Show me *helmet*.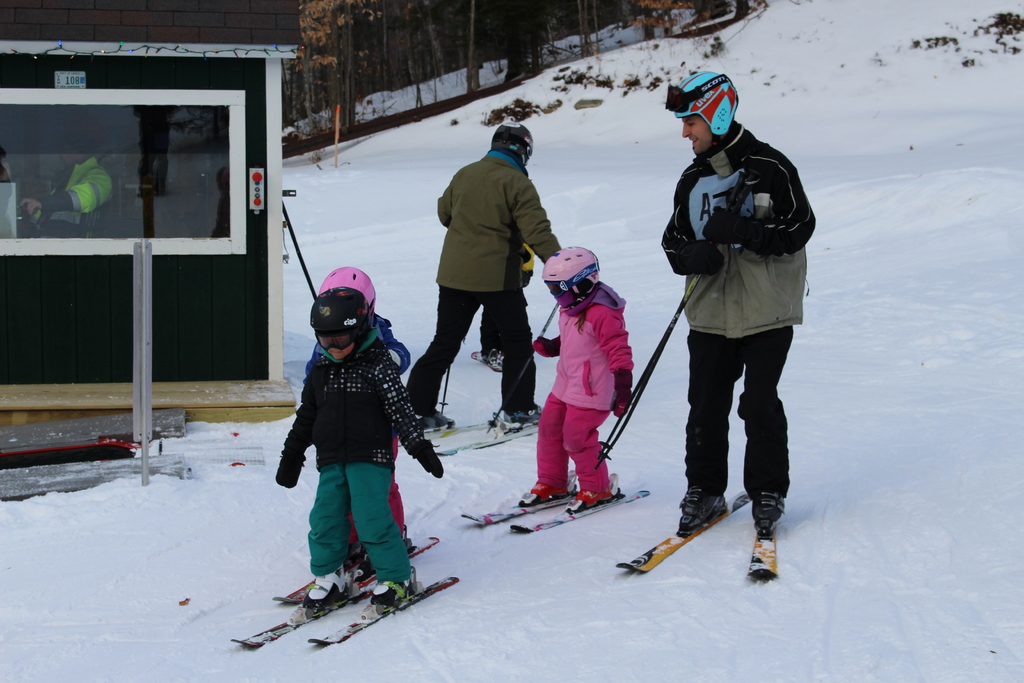
*helmet* is here: [left=306, top=284, right=370, bottom=361].
